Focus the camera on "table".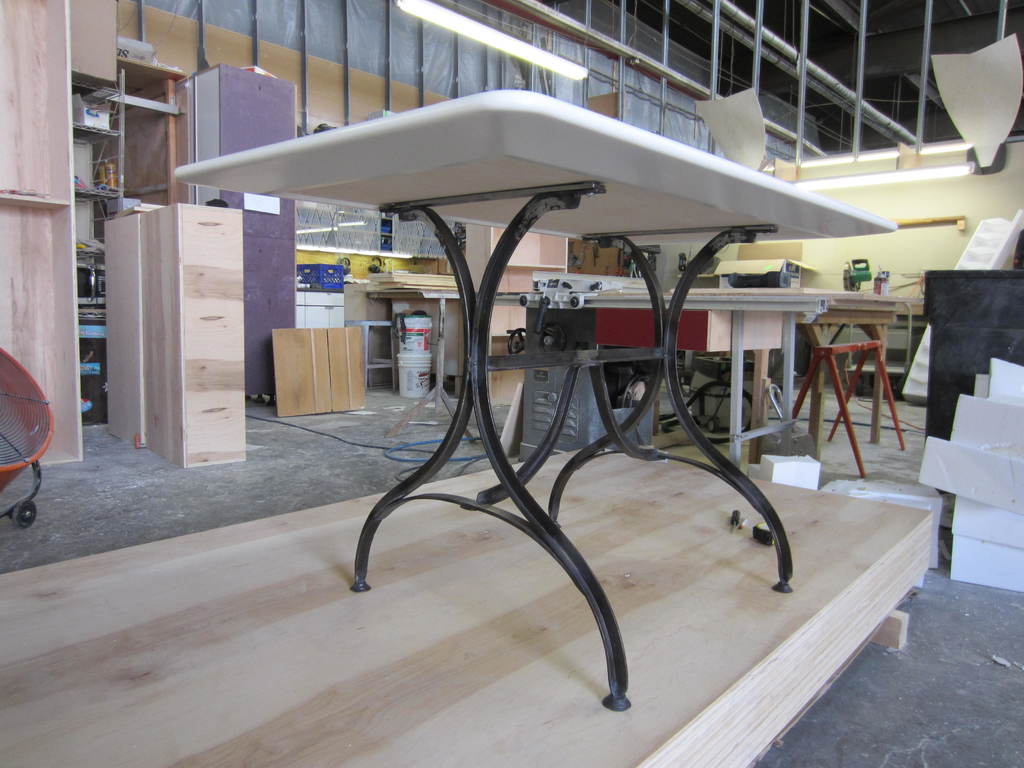
Focus region: x1=589 y1=280 x2=914 y2=491.
